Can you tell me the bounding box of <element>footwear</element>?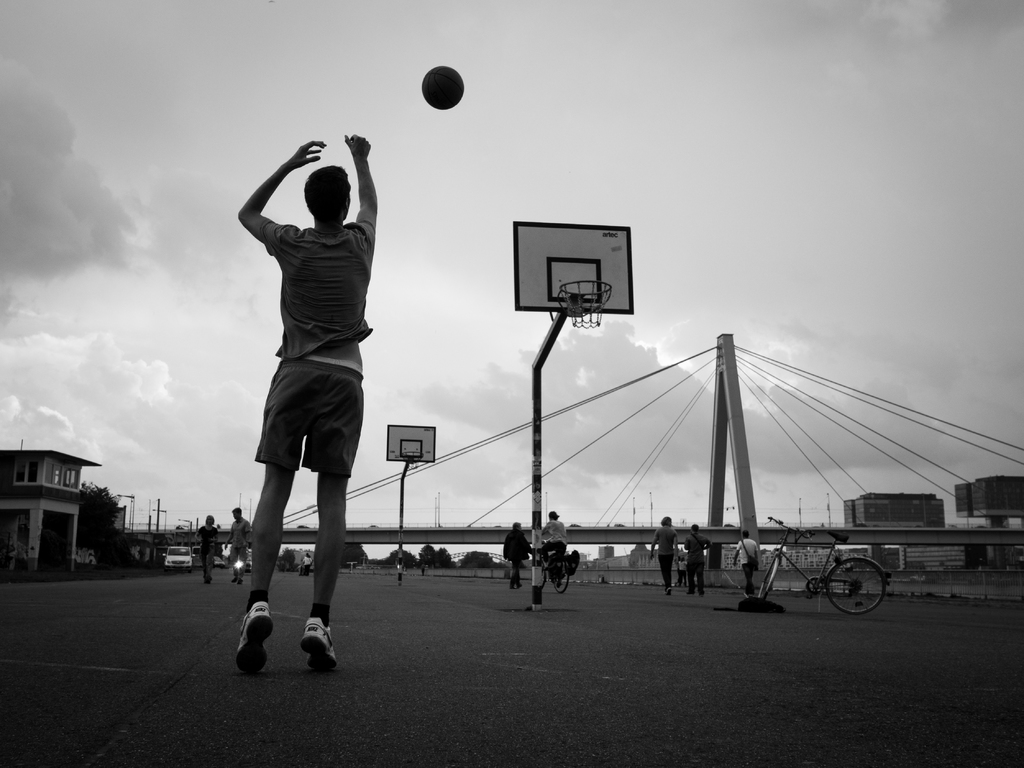
(665,587,668,596).
